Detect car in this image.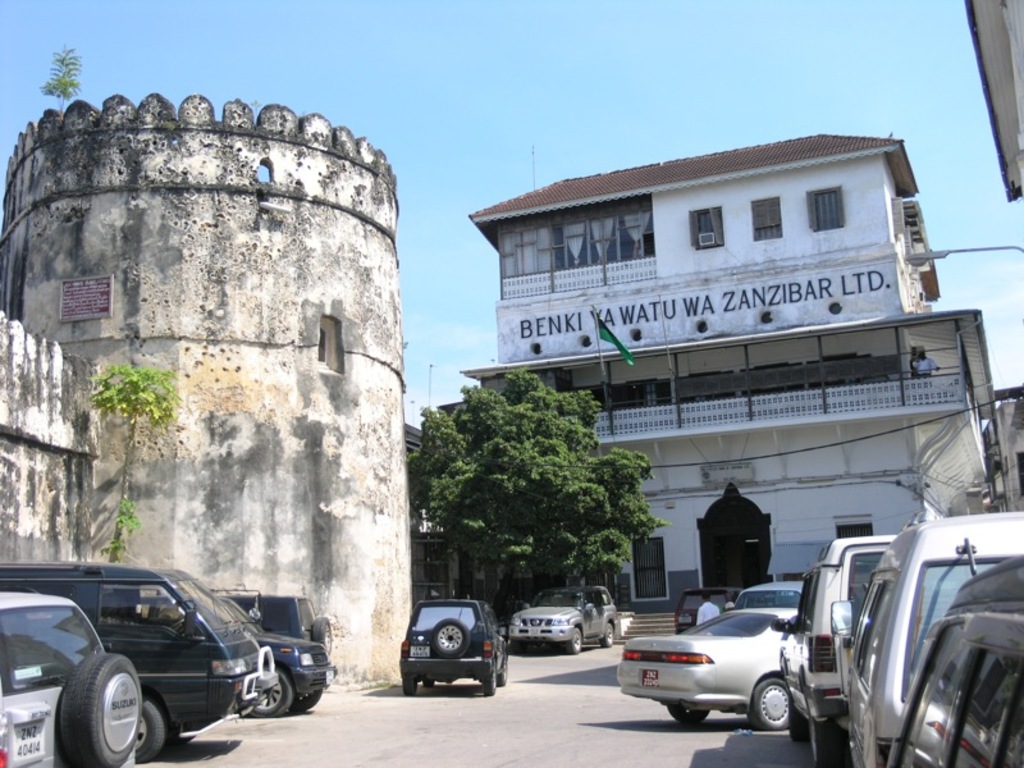
Detection: bbox(767, 539, 896, 767).
